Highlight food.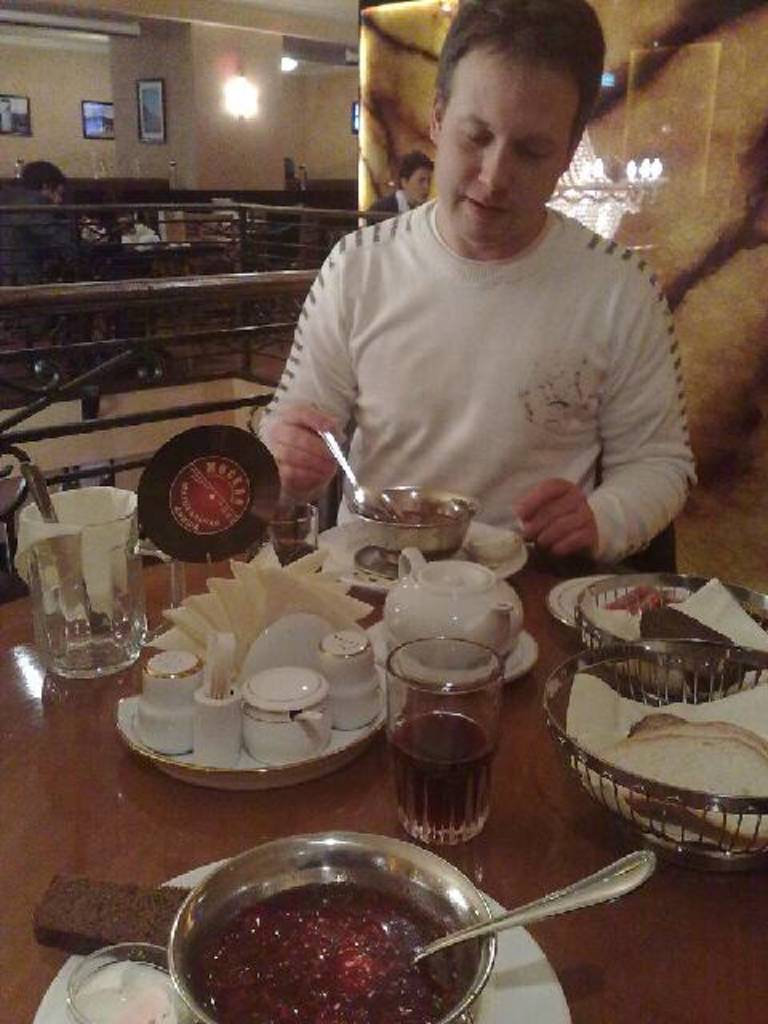
Highlighted region: x1=174 y1=832 x2=509 y2=1023.
